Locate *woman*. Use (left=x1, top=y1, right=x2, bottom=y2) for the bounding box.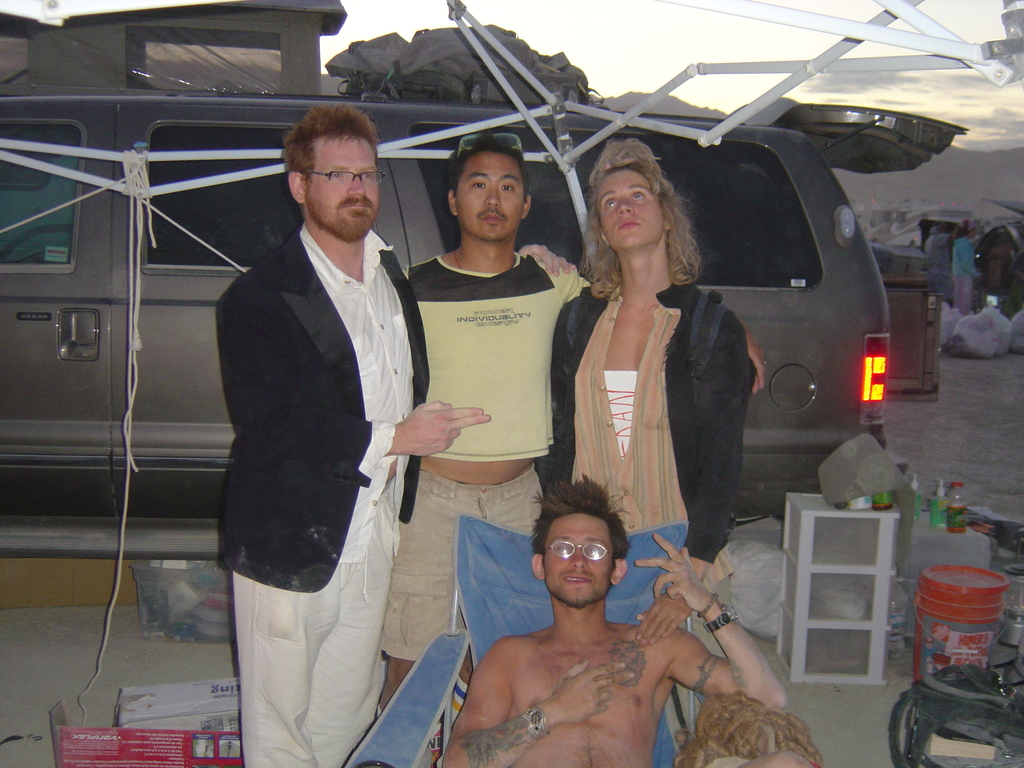
(left=509, top=221, right=757, bottom=685).
